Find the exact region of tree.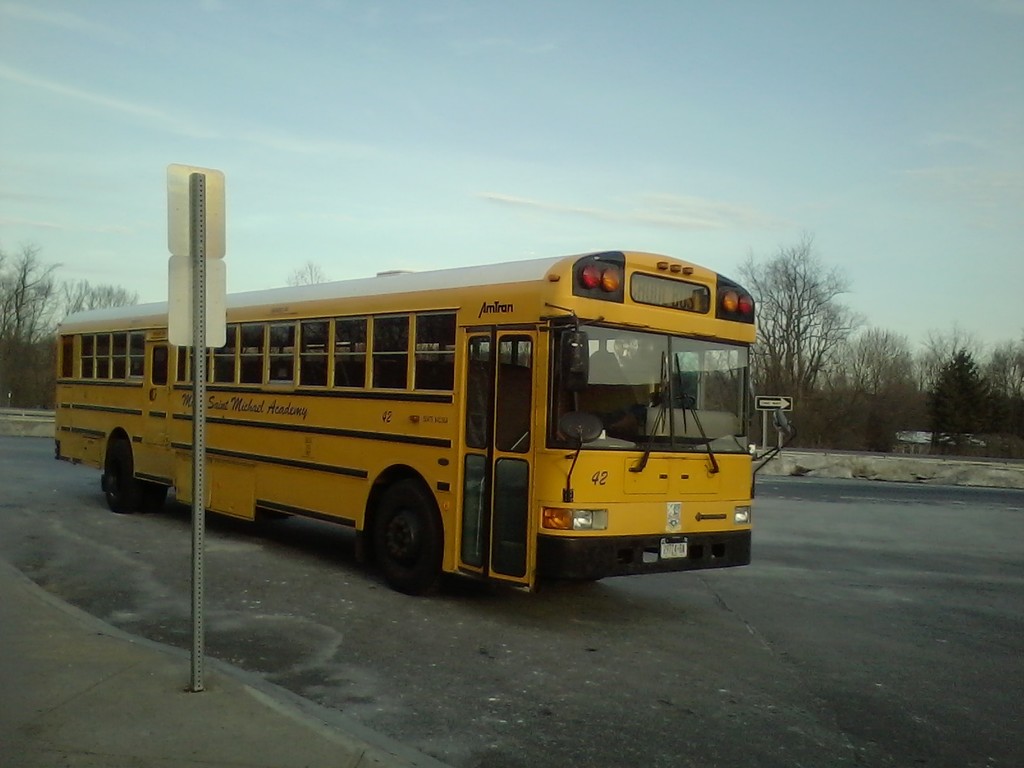
Exact region: 291, 257, 335, 285.
